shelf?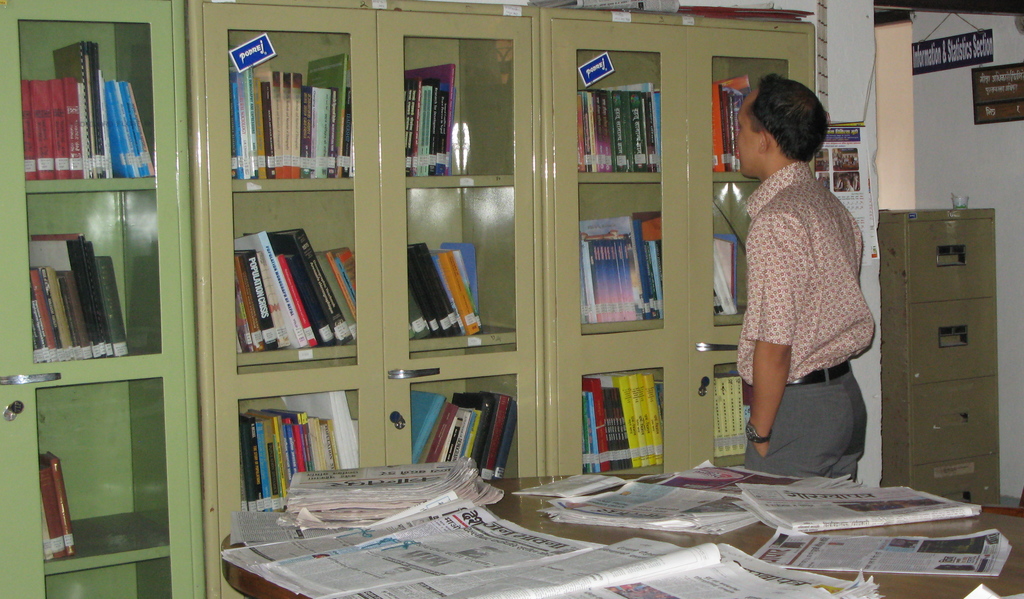
box=[405, 34, 524, 181]
